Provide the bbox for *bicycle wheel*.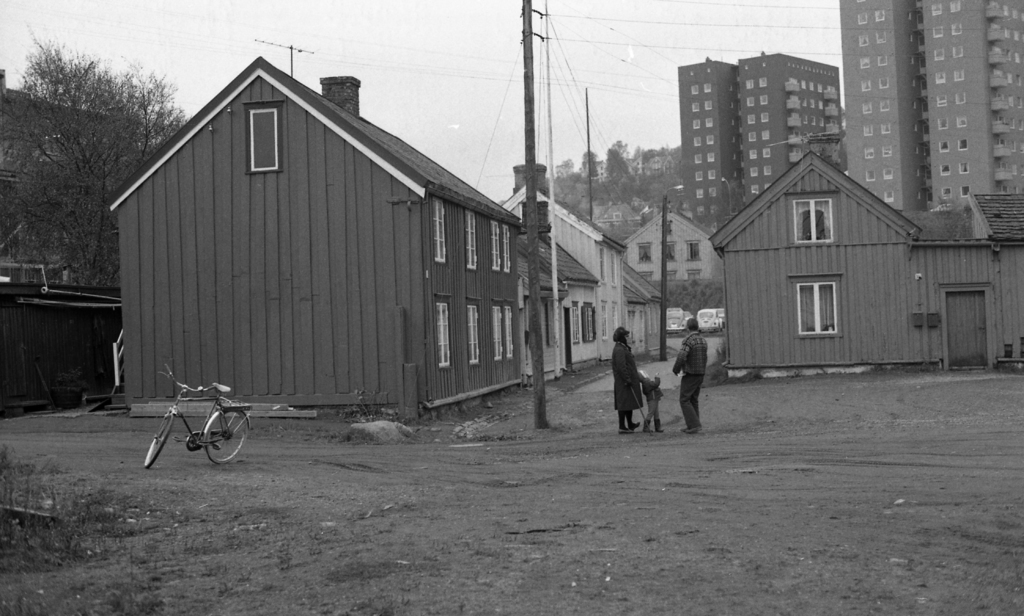
<region>186, 399, 241, 467</region>.
